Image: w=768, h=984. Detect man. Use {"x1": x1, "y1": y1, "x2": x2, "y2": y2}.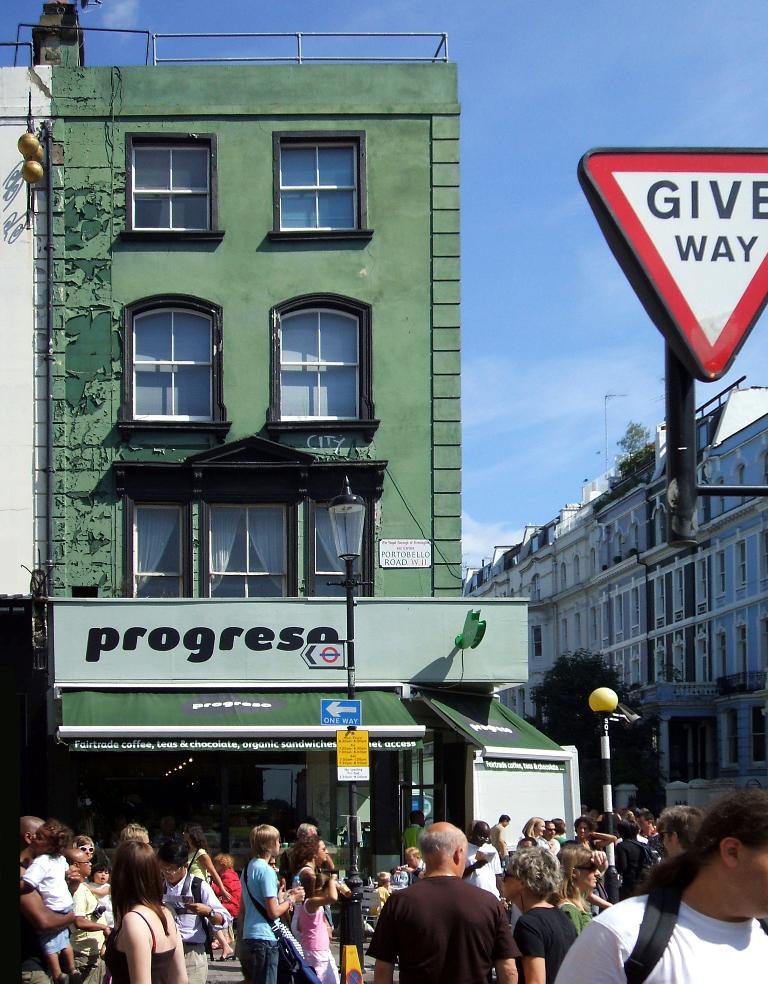
{"x1": 377, "y1": 836, "x2": 534, "y2": 983}.
